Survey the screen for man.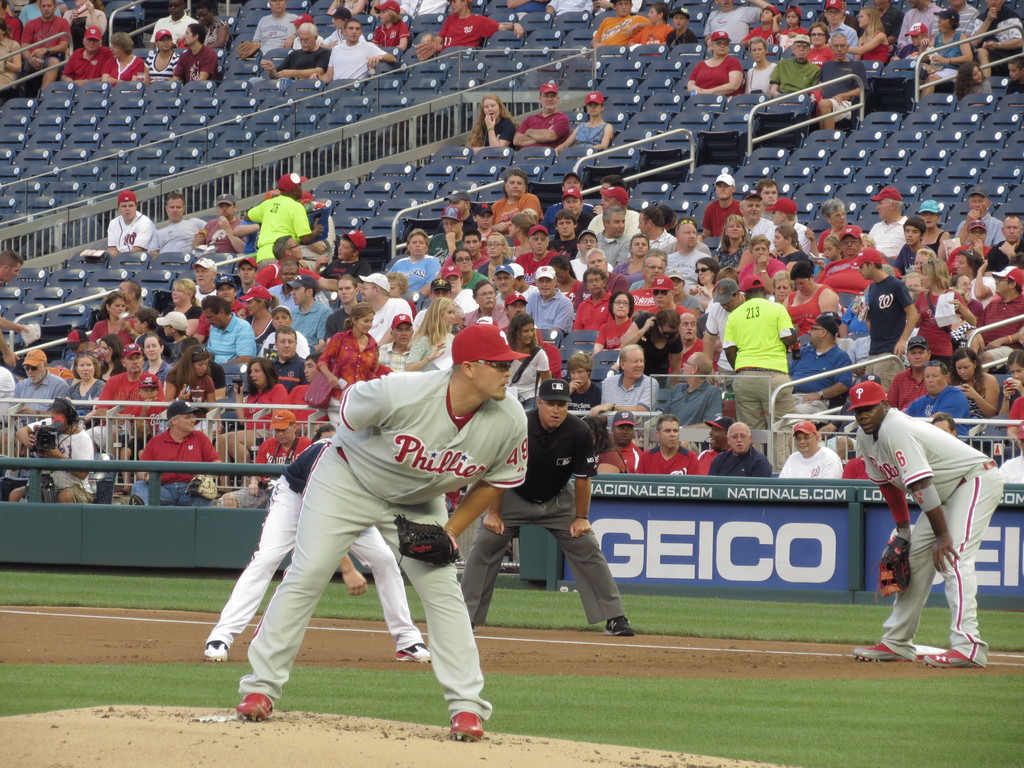
Survey found: [left=626, top=249, right=669, bottom=294].
